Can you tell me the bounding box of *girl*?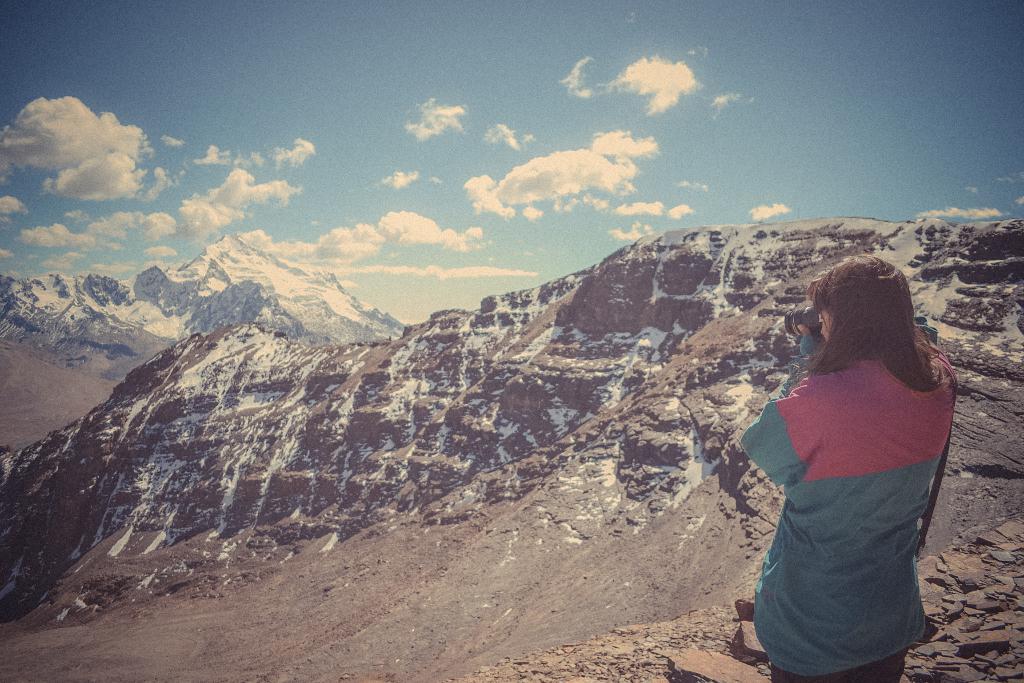
l=740, t=257, r=957, b=676.
